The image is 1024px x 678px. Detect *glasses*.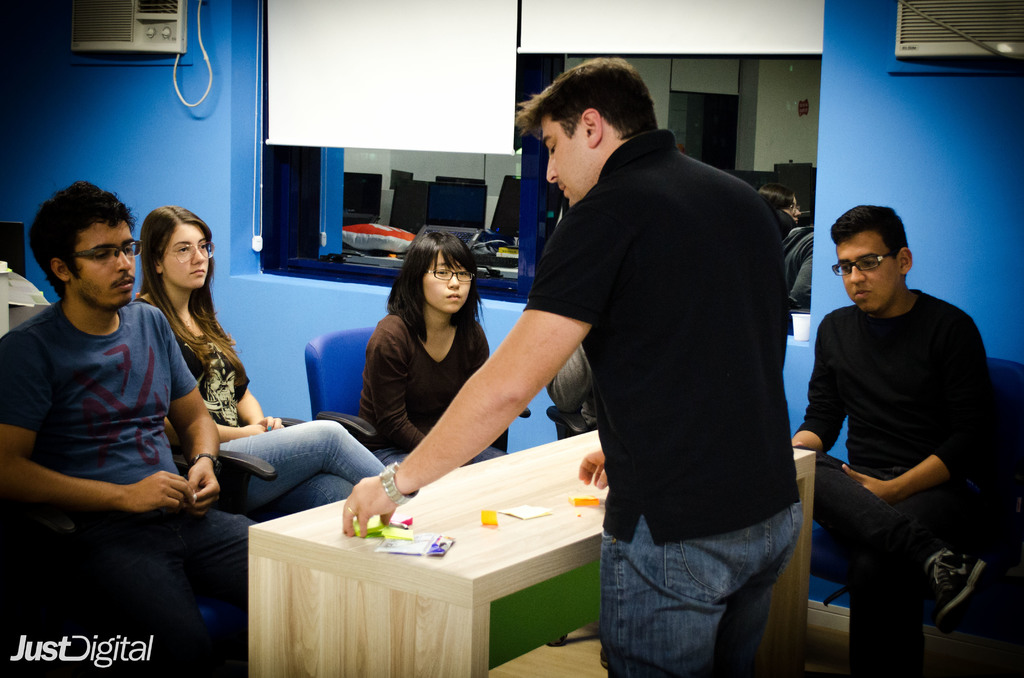
Detection: [165, 241, 216, 267].
